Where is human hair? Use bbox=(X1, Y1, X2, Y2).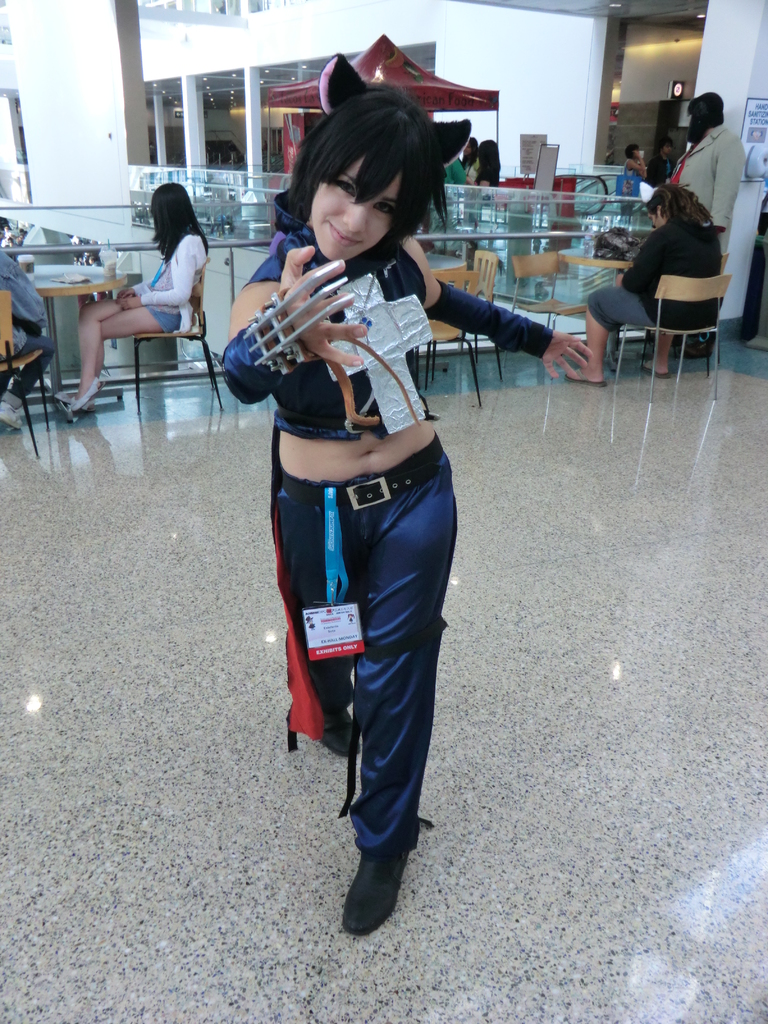
bbox=(150, 185, 209, 269).
